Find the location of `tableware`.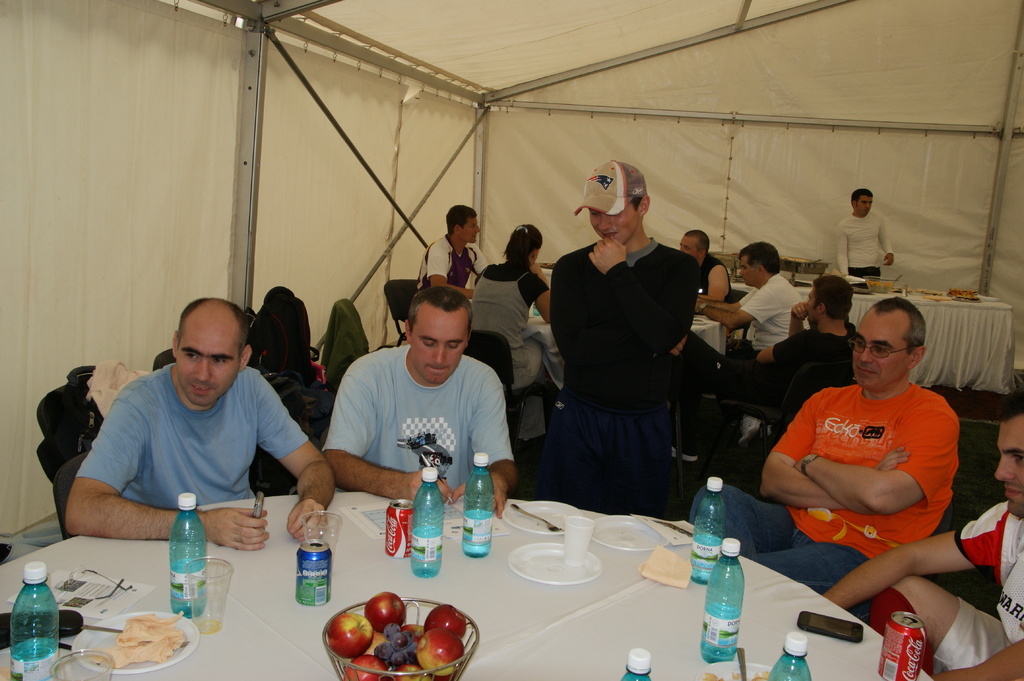
Location: [left=47, top=648, right=116, bottom=680].
